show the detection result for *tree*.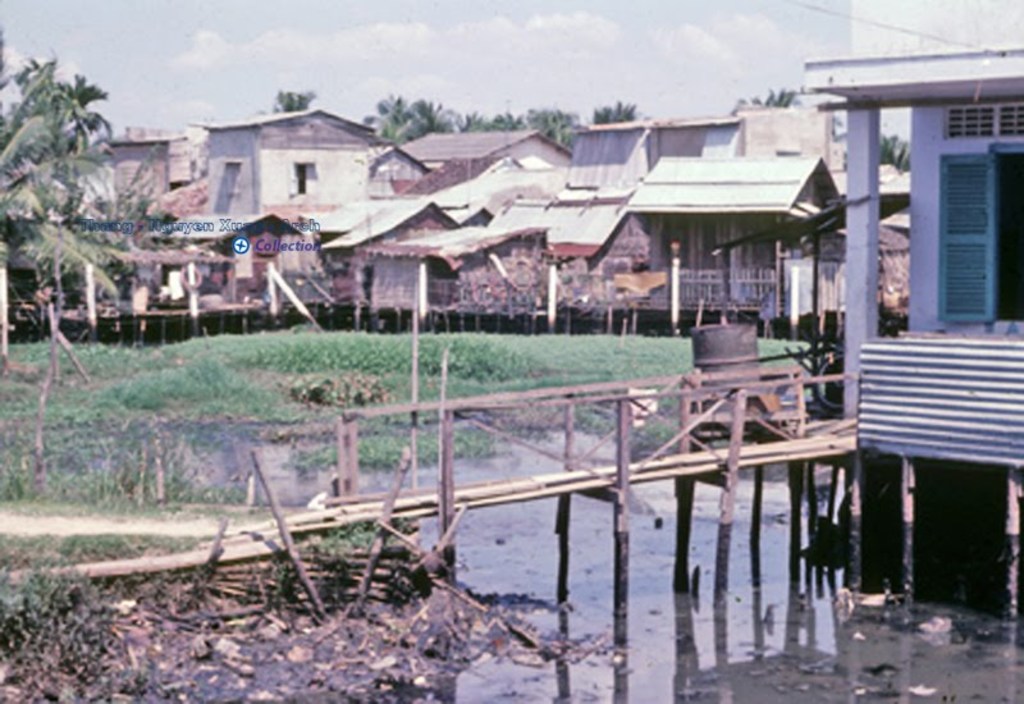
0:58:123:390.
